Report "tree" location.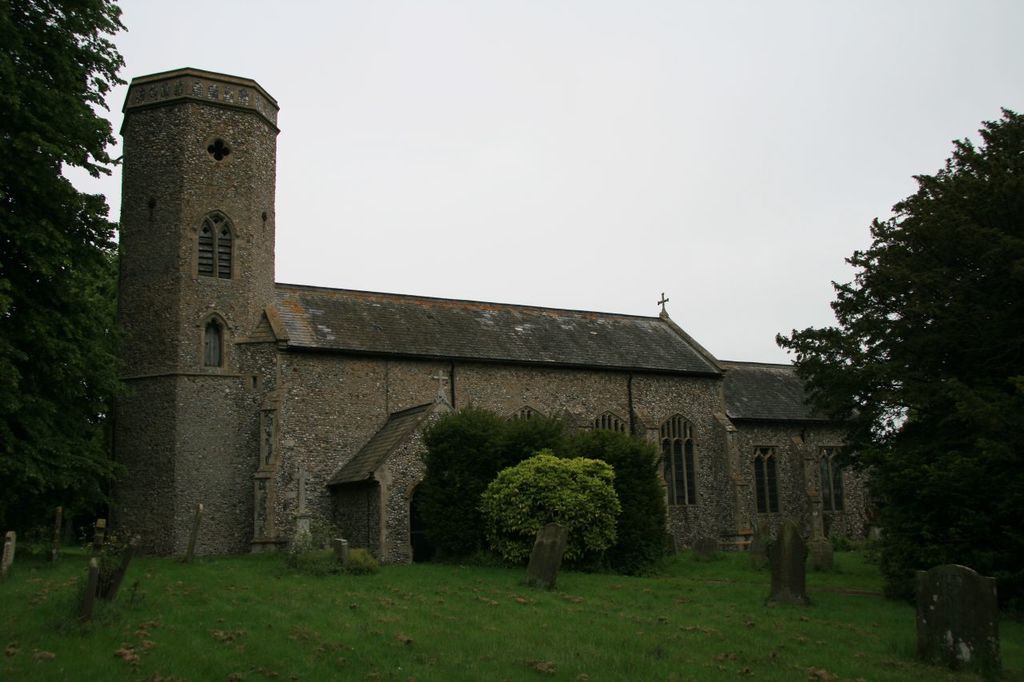
Report: (478, 447, 623, 586).
